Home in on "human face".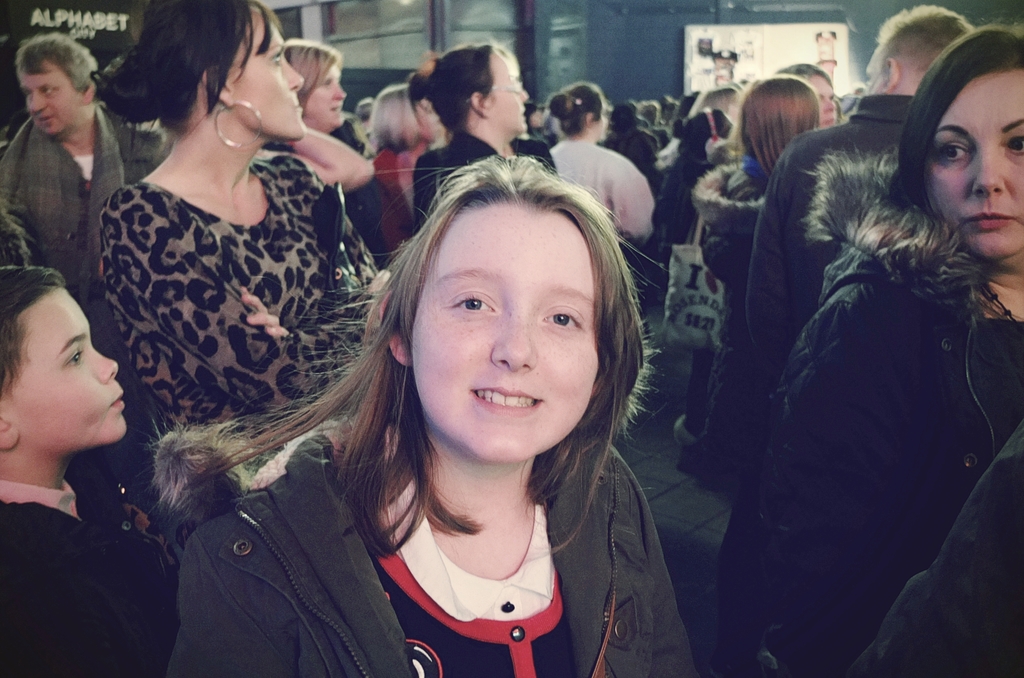
Homed in at [415,102,436,143].
